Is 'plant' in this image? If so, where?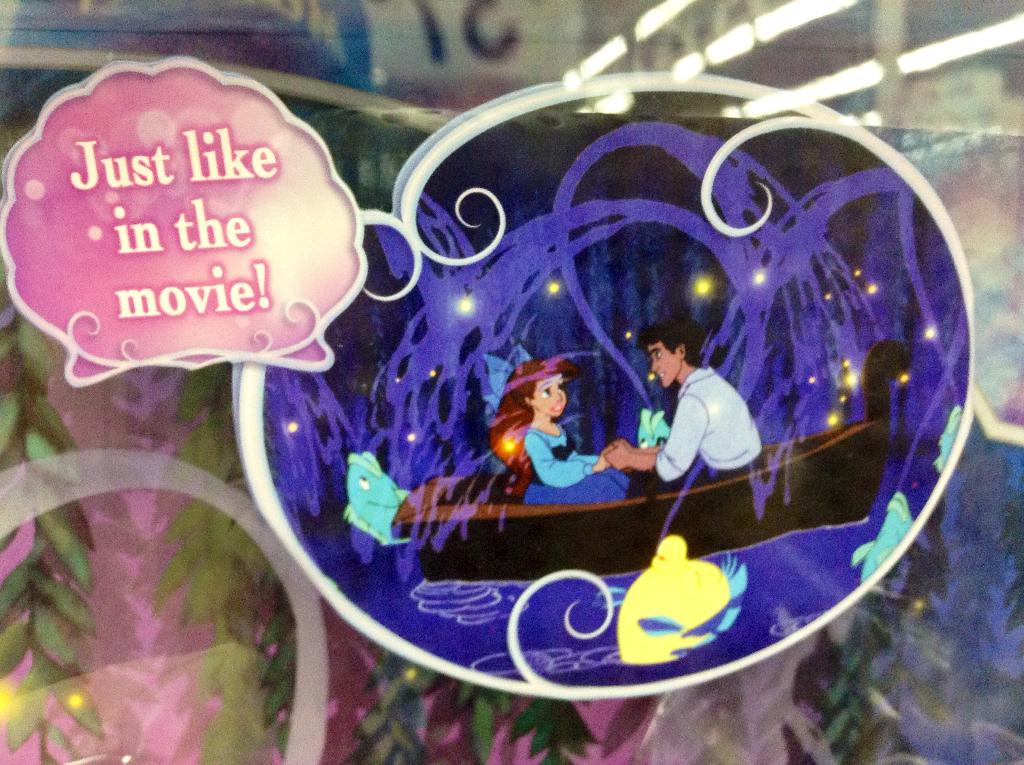
Yes, at (left=815, top=571, right=893, bottom=764).
